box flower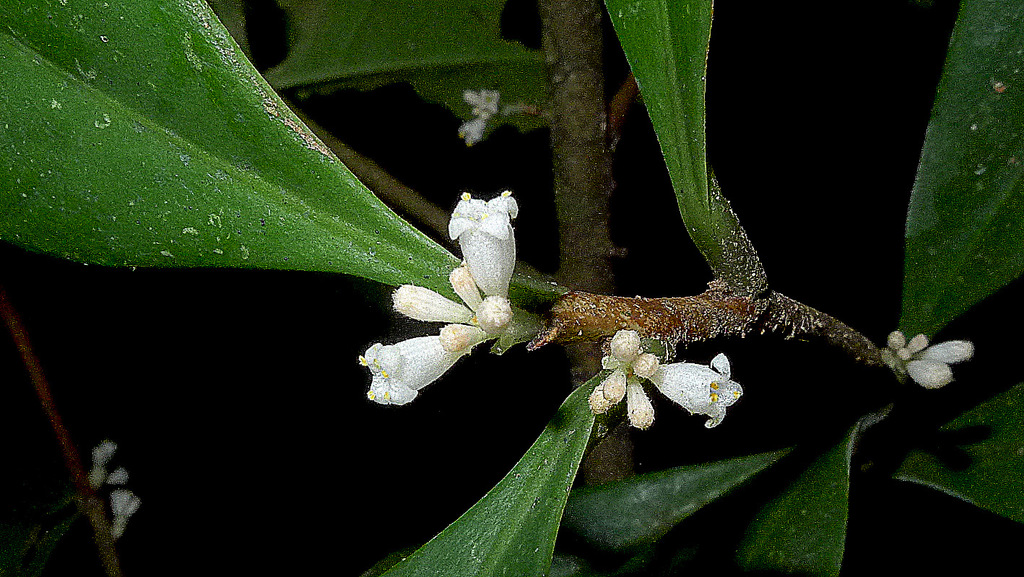
rect(389, 282, 472, 322)
